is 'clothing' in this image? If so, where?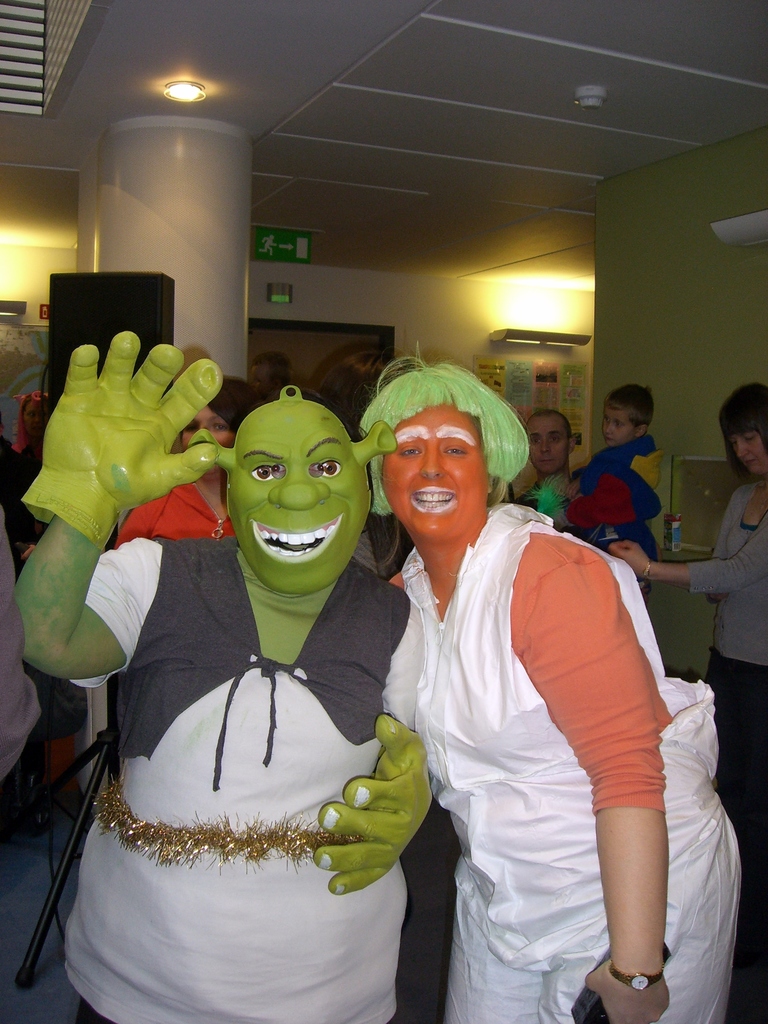
Yes, at bbox=(74, 442, 439, 979).
